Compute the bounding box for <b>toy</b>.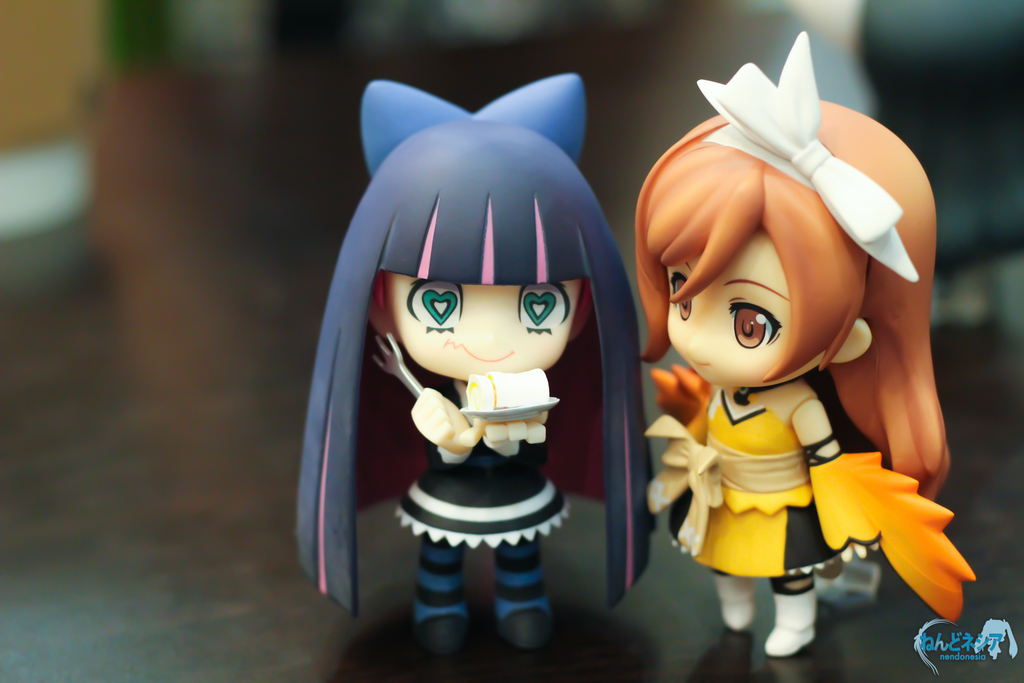
Rect(630, 63, 943, 657).
